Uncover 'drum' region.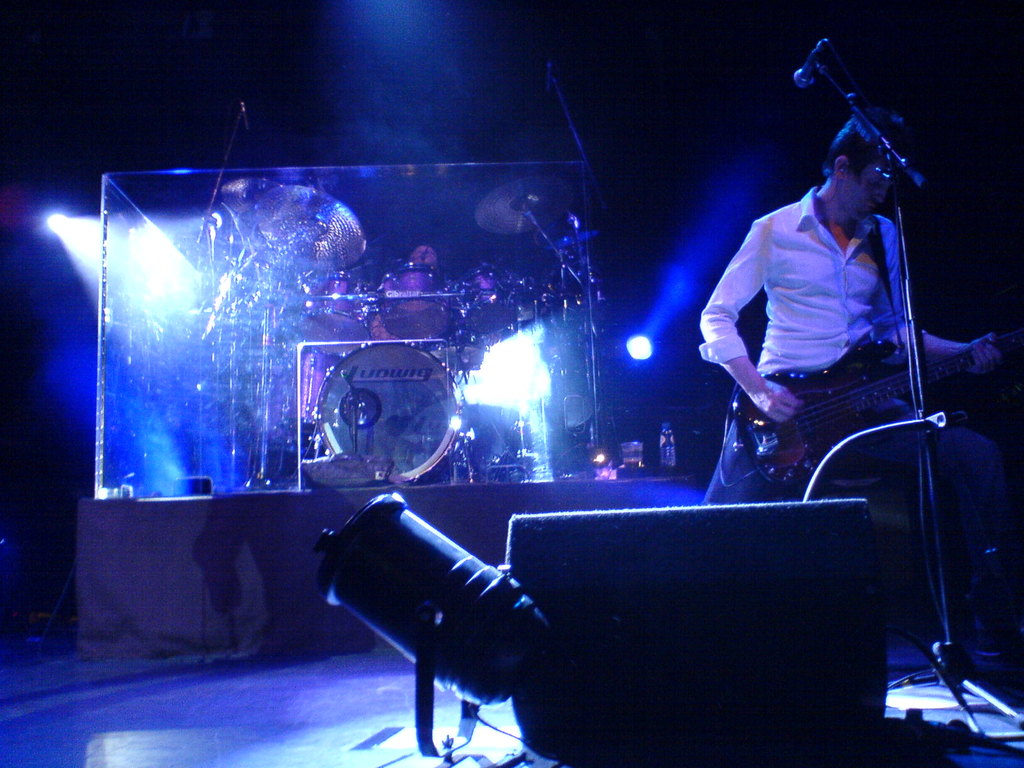
Uncovered: l=457, t=266, r=524, b=333.
